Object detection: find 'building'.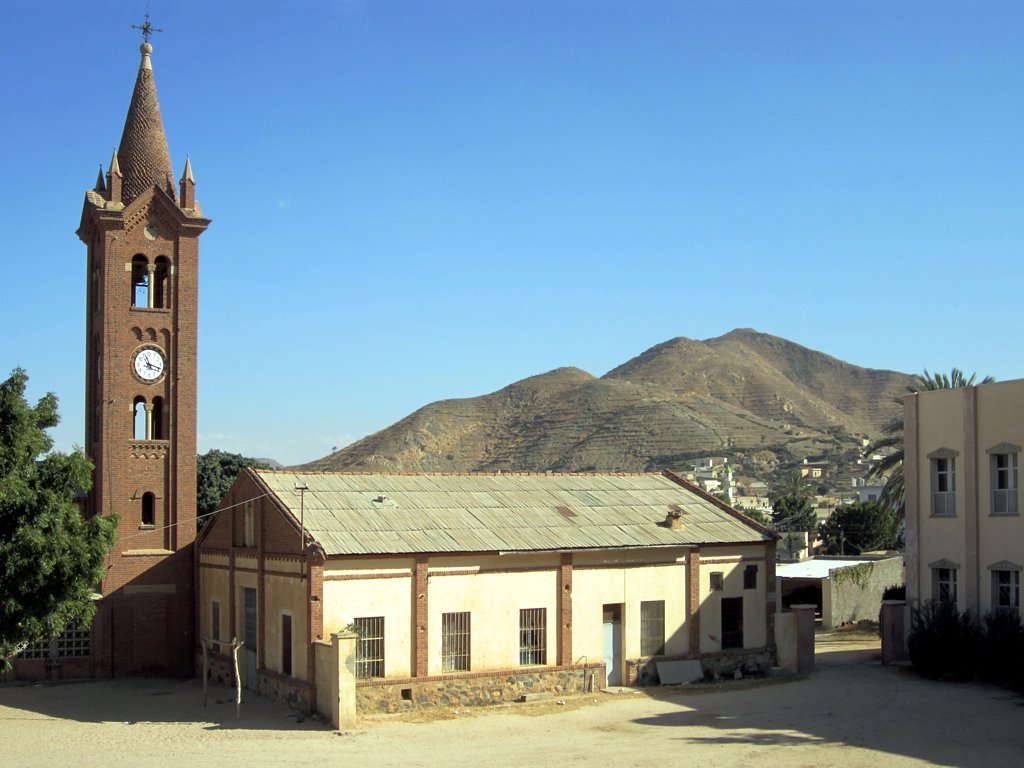
pyautogui.locateOnScreen(72, 8, 209, 676).
